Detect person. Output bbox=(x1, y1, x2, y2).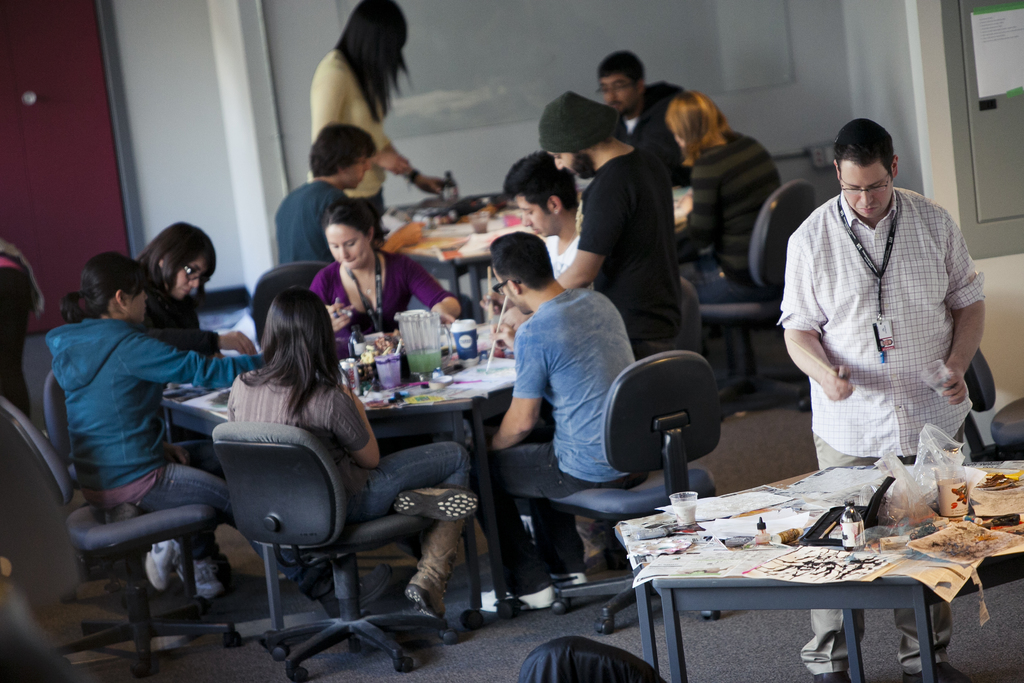
bbox=(40, 247, 271, 599).
